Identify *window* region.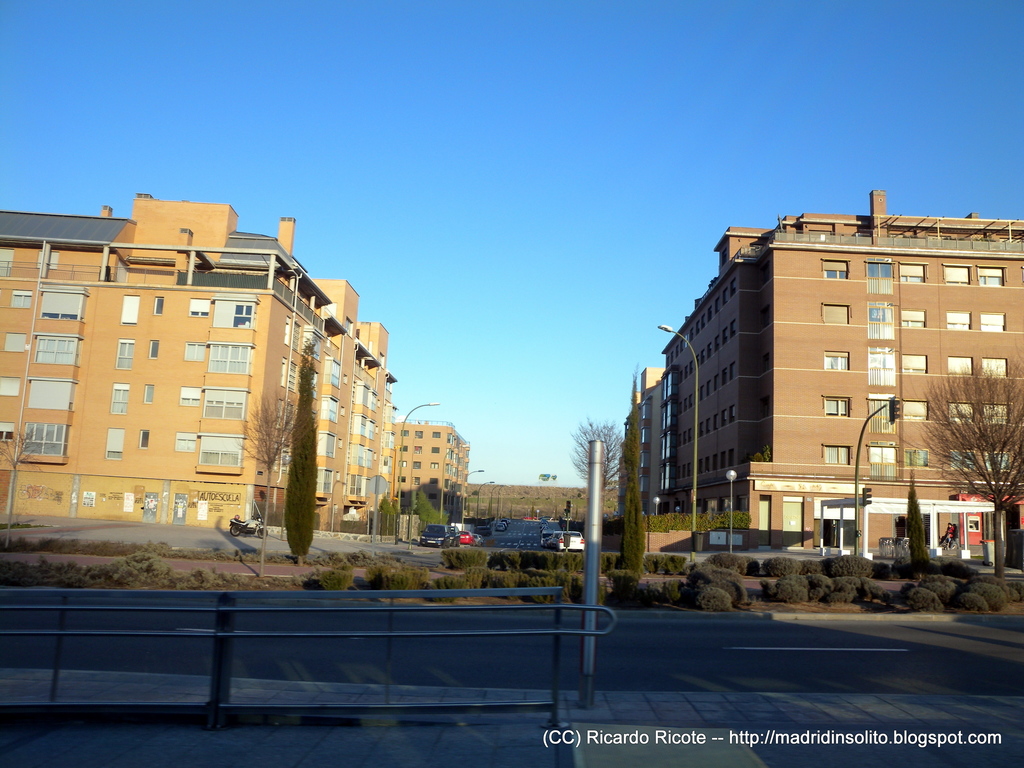
Region: (181,385,198,402).
